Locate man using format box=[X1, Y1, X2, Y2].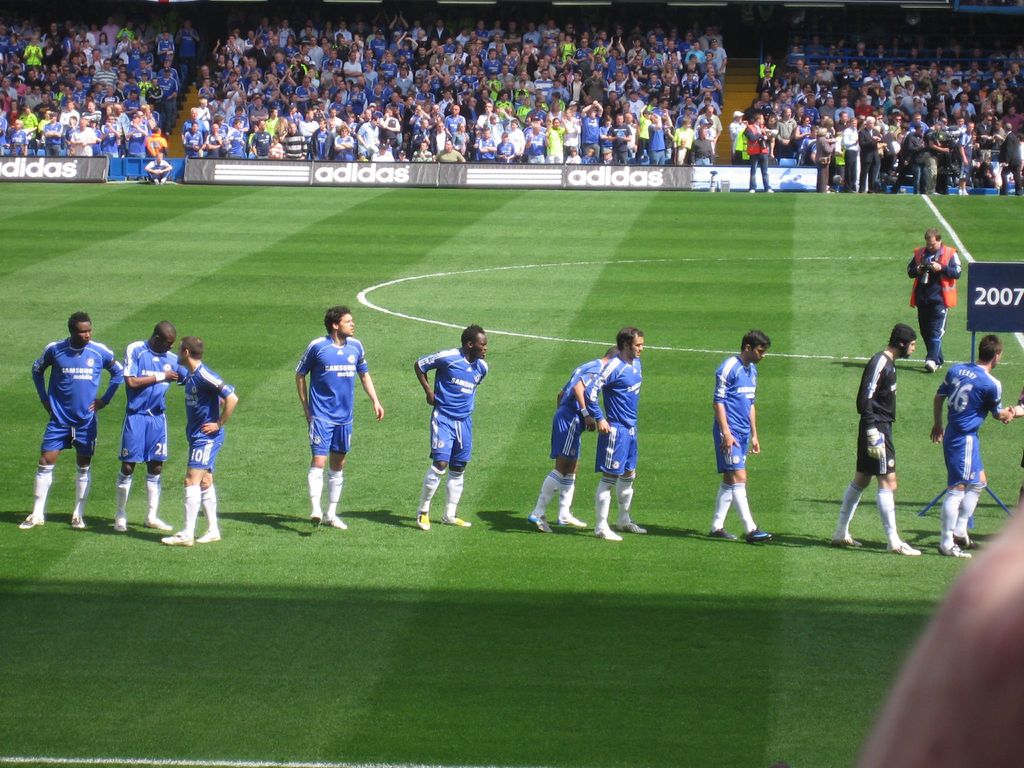
box=[290, 310, 382, 539].
